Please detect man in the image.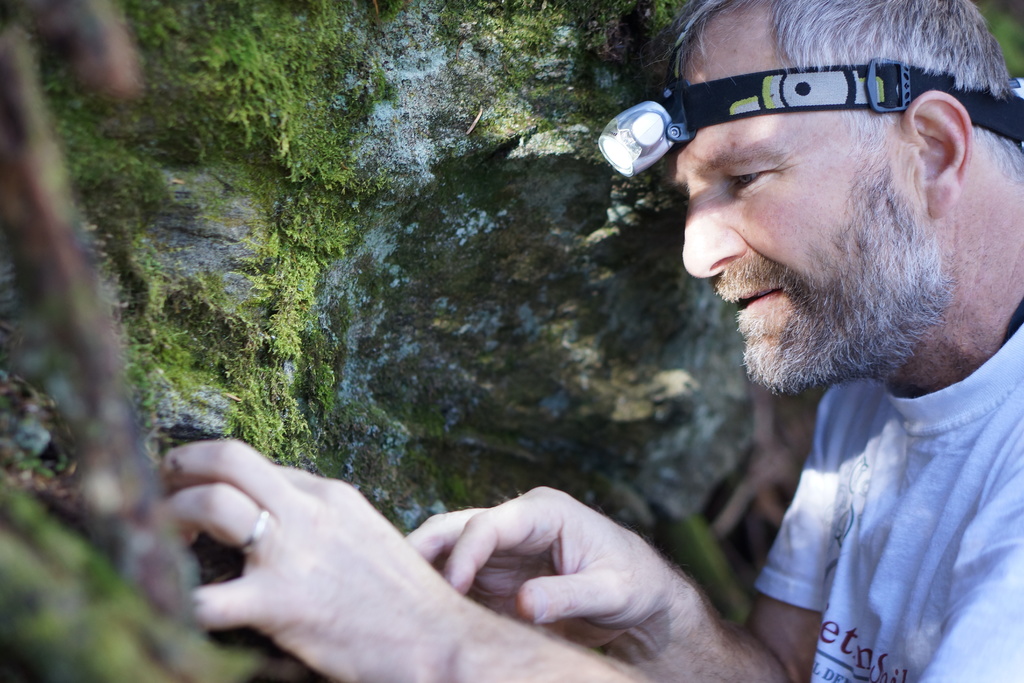
pyautogui.locateOnScreen(249, 38, 1023, 664).
